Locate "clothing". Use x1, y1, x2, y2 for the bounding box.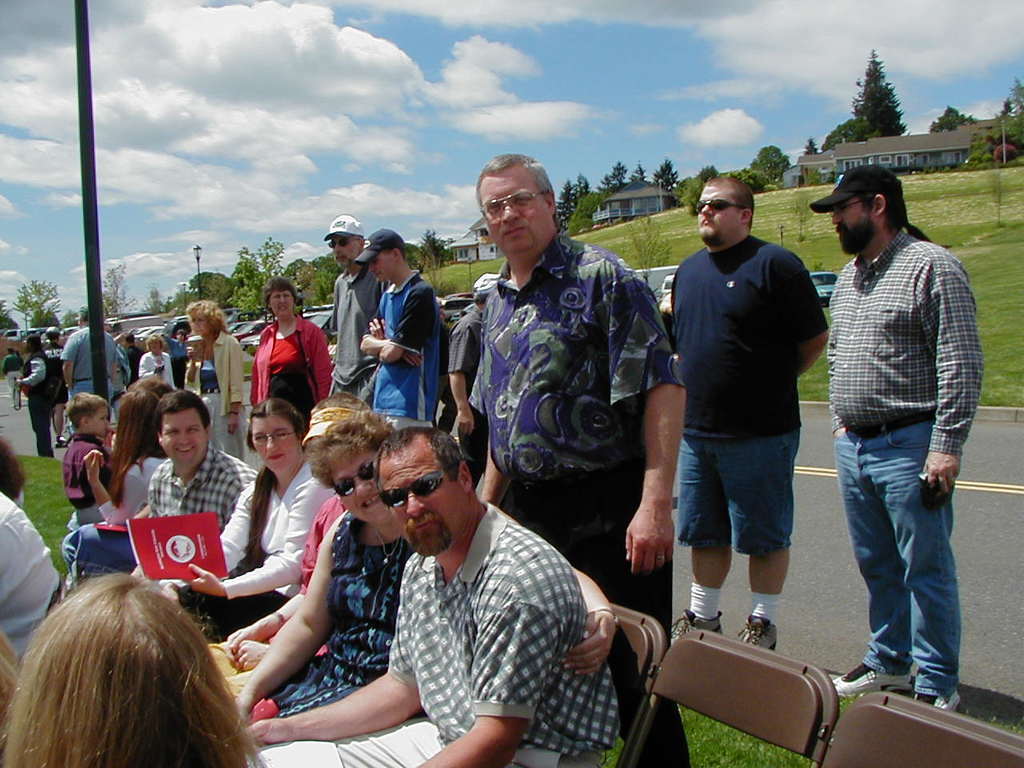
182, 334, 246, 462.
